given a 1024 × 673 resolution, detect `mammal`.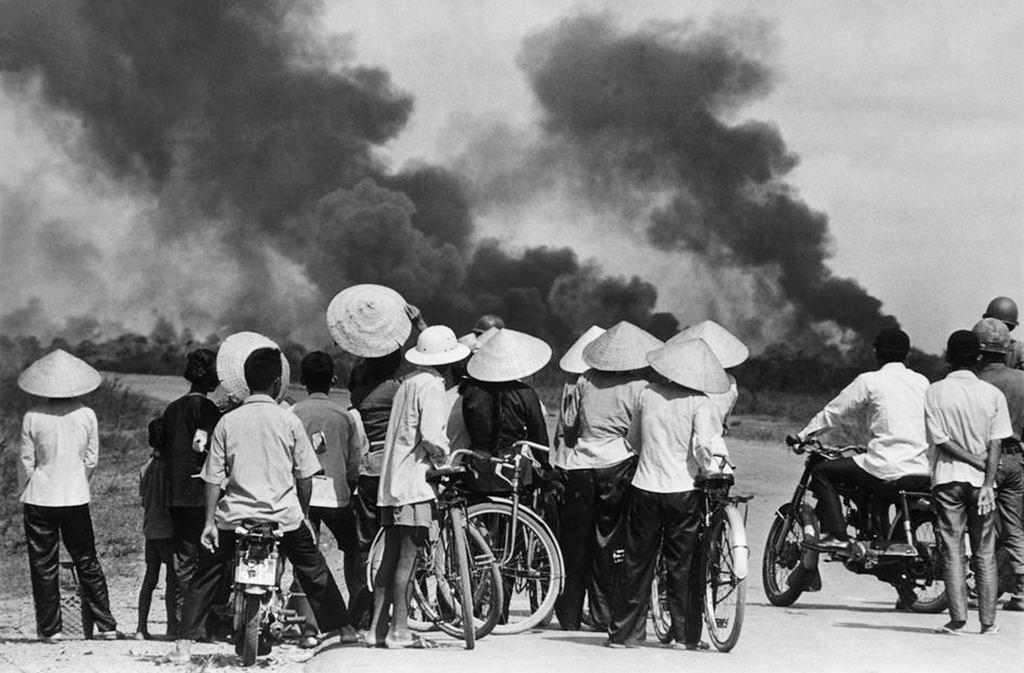
{"left": 131, "top": 426, "right": 192, "bottom": 642}.
